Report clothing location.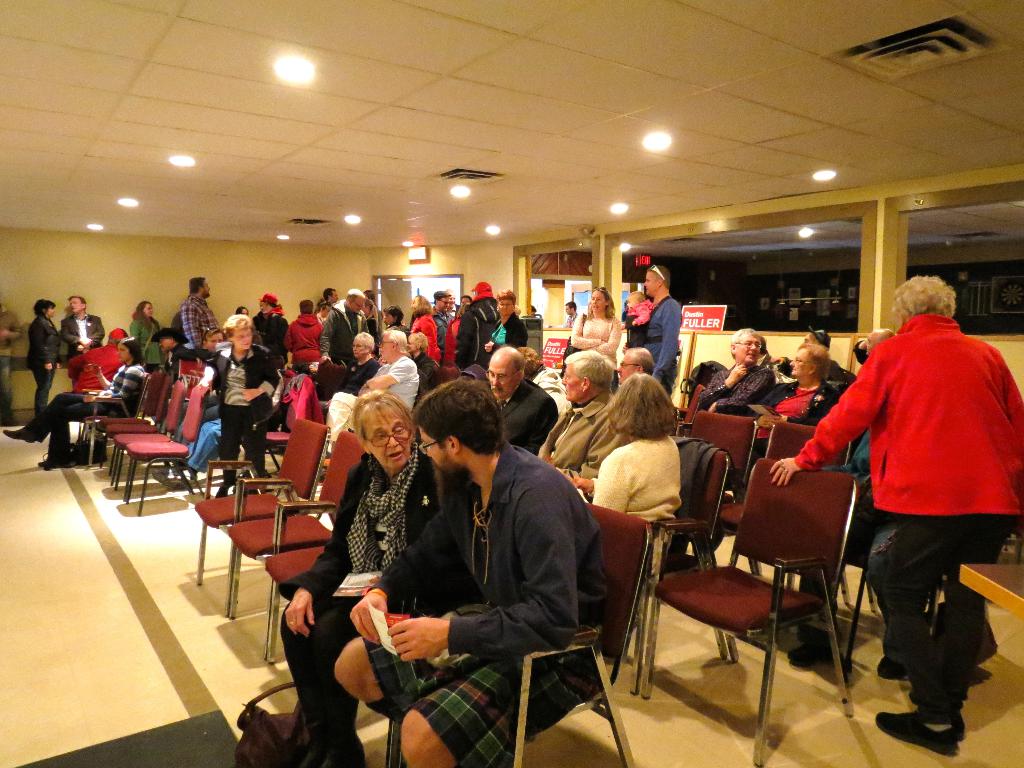
Report: Rect(131, 316, 161, 358).
